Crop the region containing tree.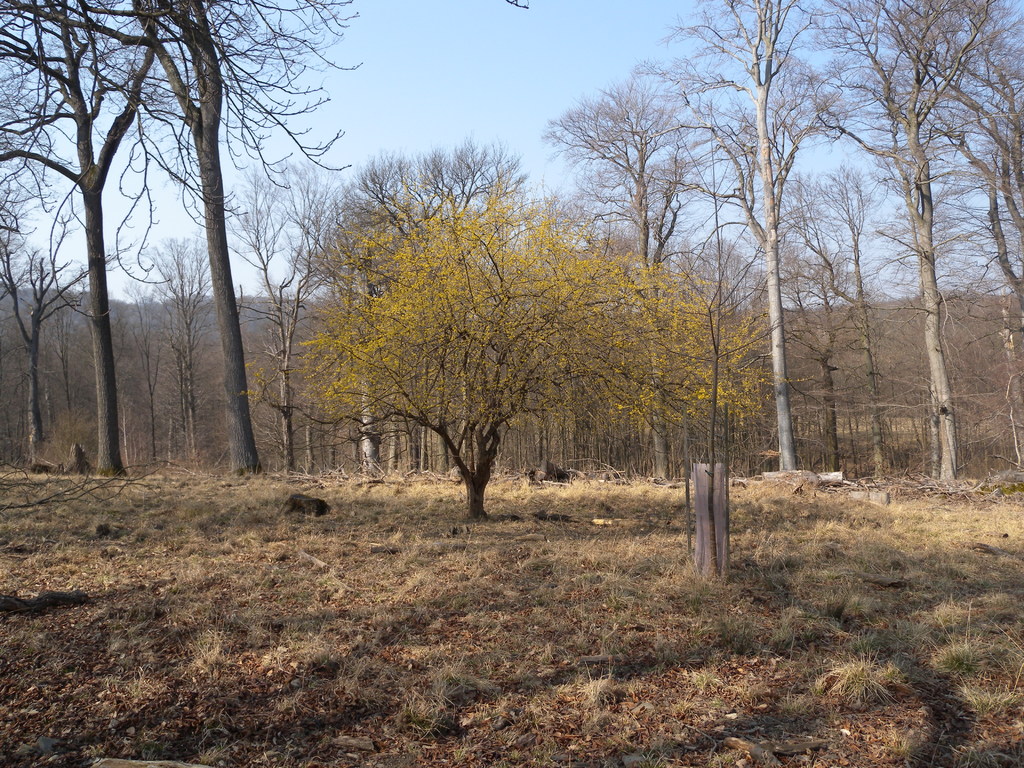
Crop region: (801,0,1023,493).
